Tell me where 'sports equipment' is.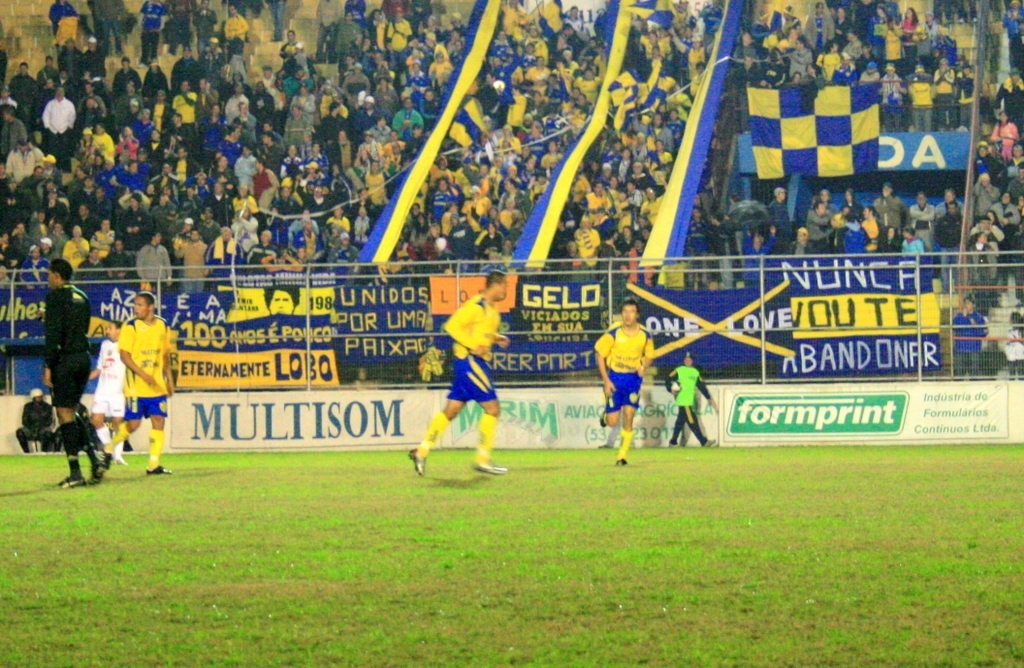
'sports equipment' is at l=405, t=446, r=427, b=475.
